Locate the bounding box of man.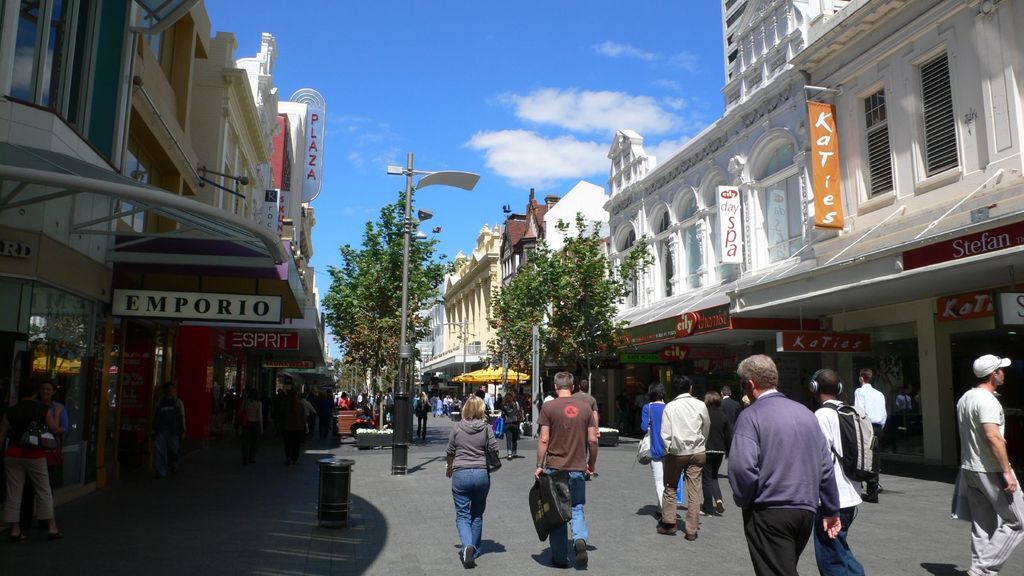
Bounding box: {"left": 660, "top": 372, "right": 712, "bottom": 538}.
